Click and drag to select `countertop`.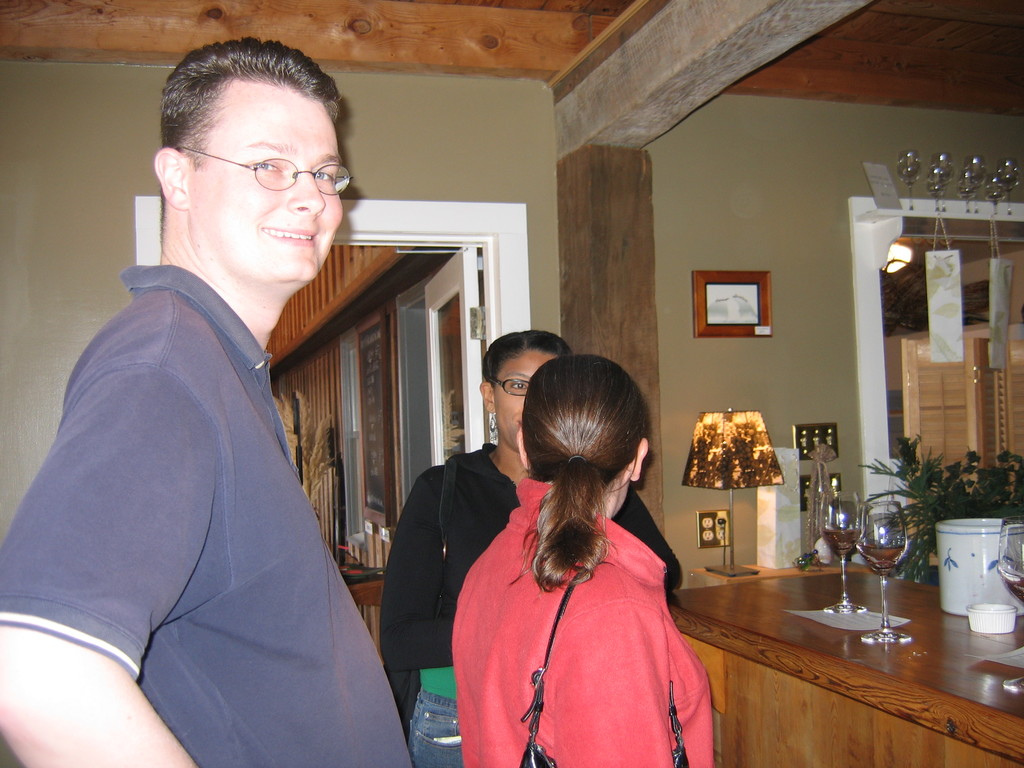
Selection: left=662, top=567, right=1023, bottom=767.
